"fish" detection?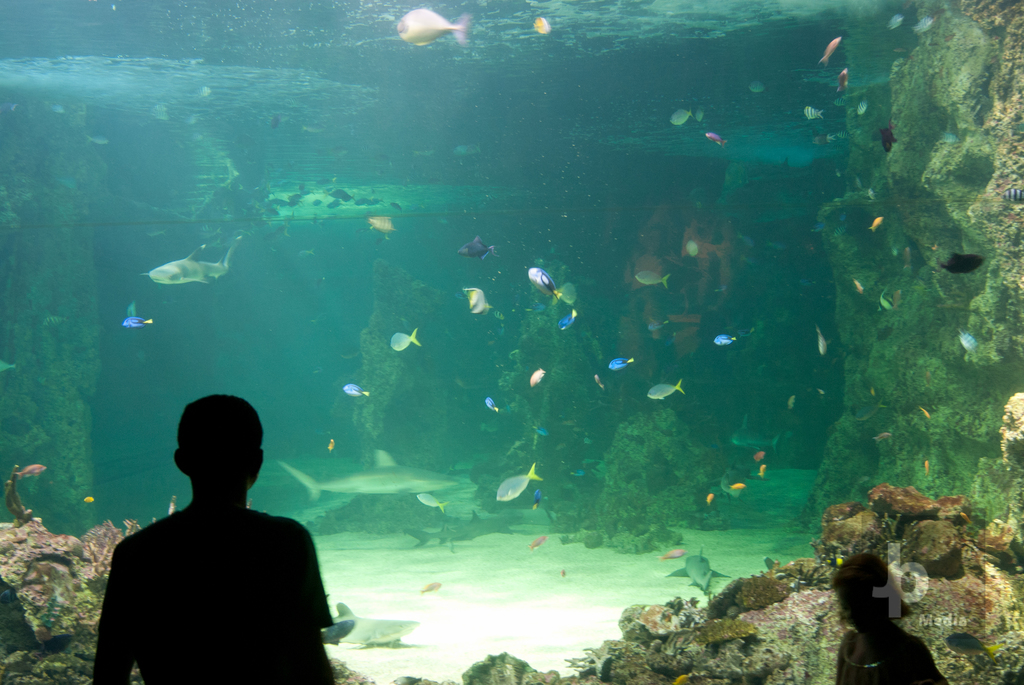
bbox(392, 5, 471, 43)
